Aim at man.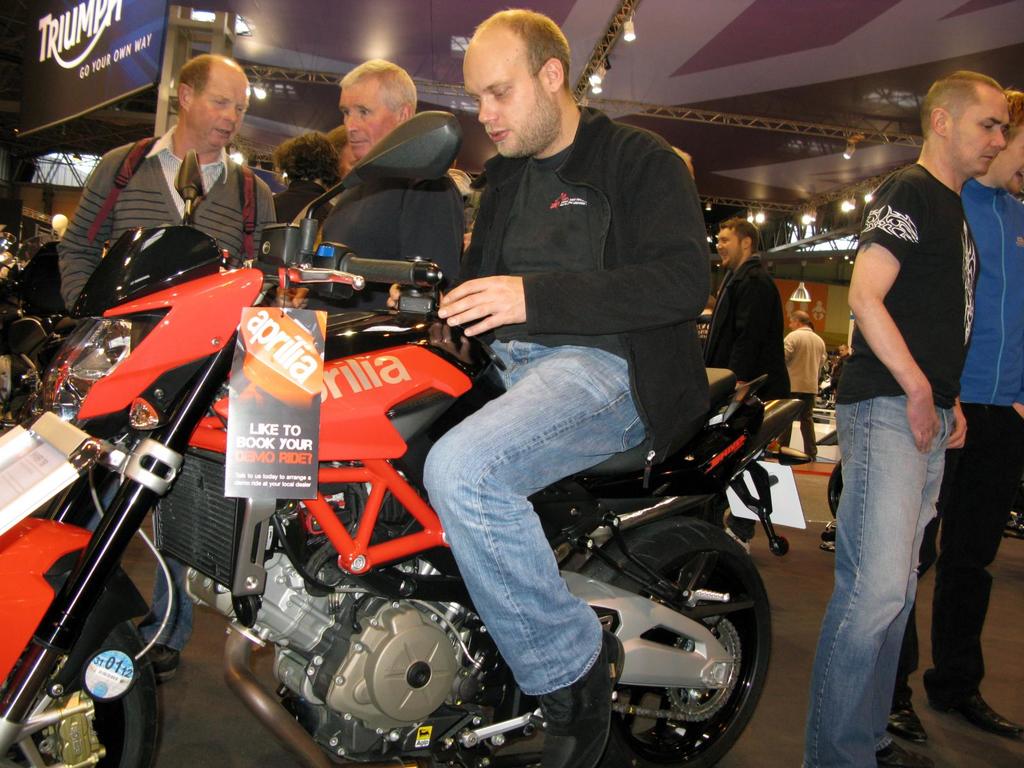
Aimed at left=669, top=145, right=696, bottom=180.
